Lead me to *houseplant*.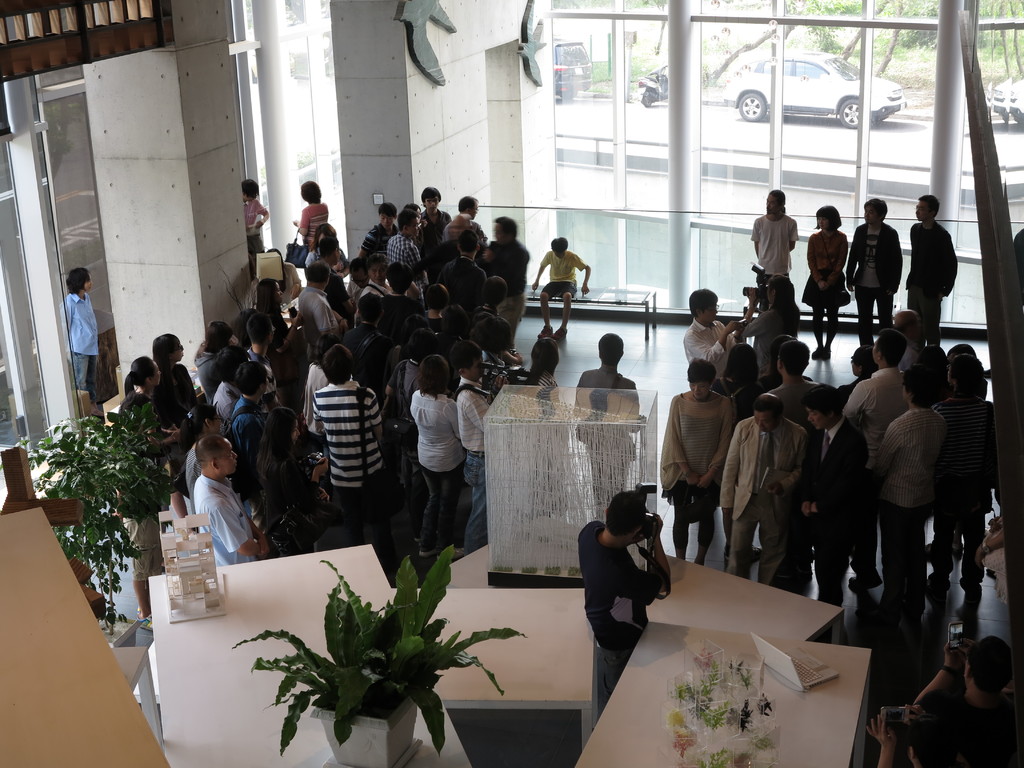
Lead to [22,396,177,648].
